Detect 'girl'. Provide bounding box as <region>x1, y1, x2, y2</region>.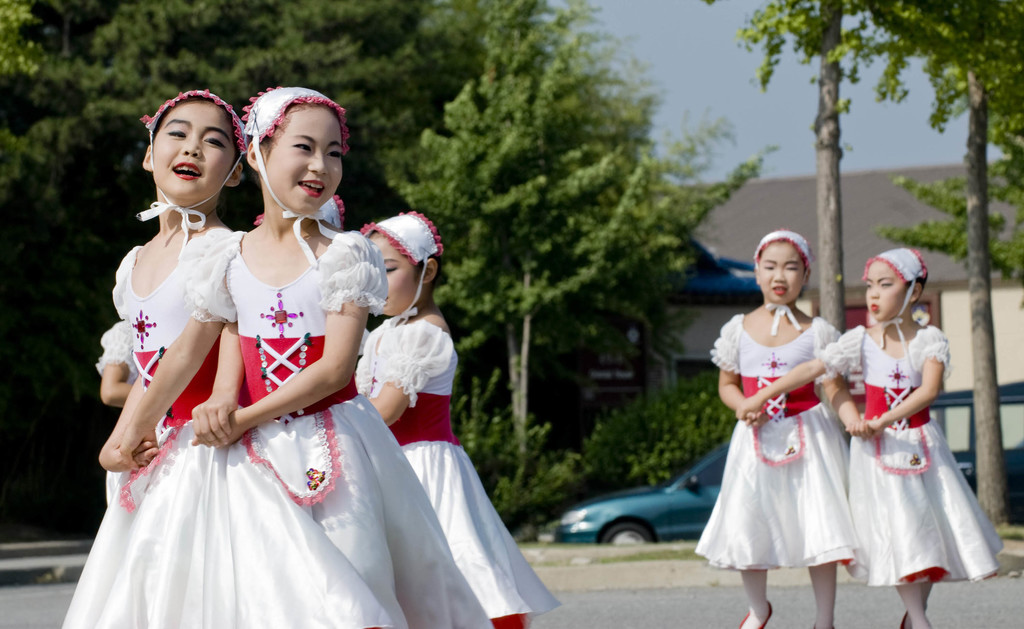
<region>360, 209, 561, 628</region>.
